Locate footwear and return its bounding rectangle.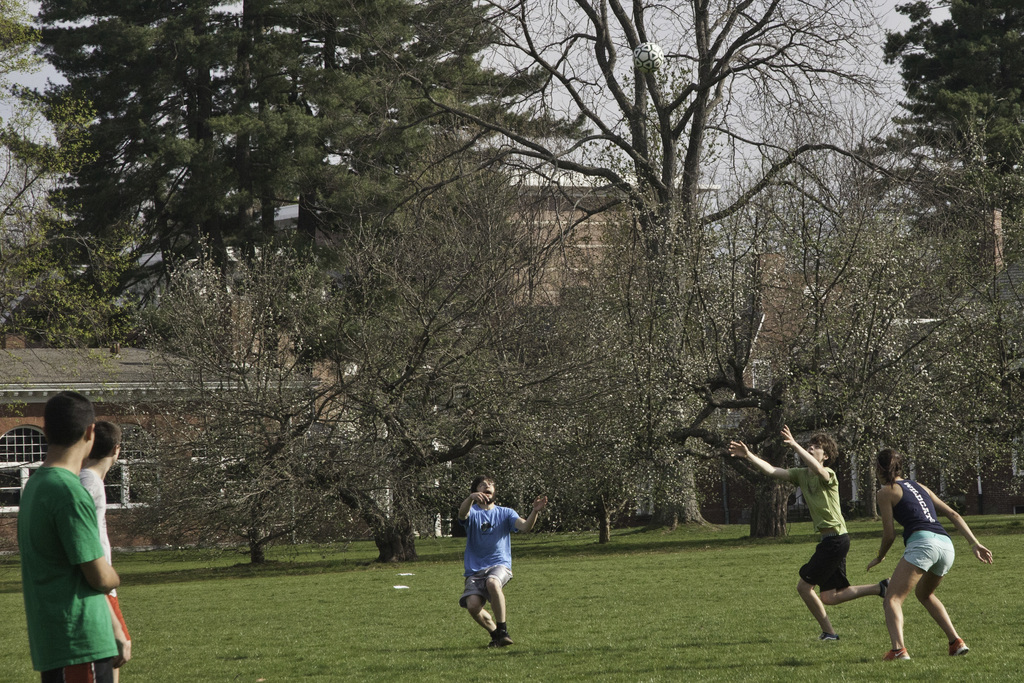
bbox(878, 647, 912, 663).
